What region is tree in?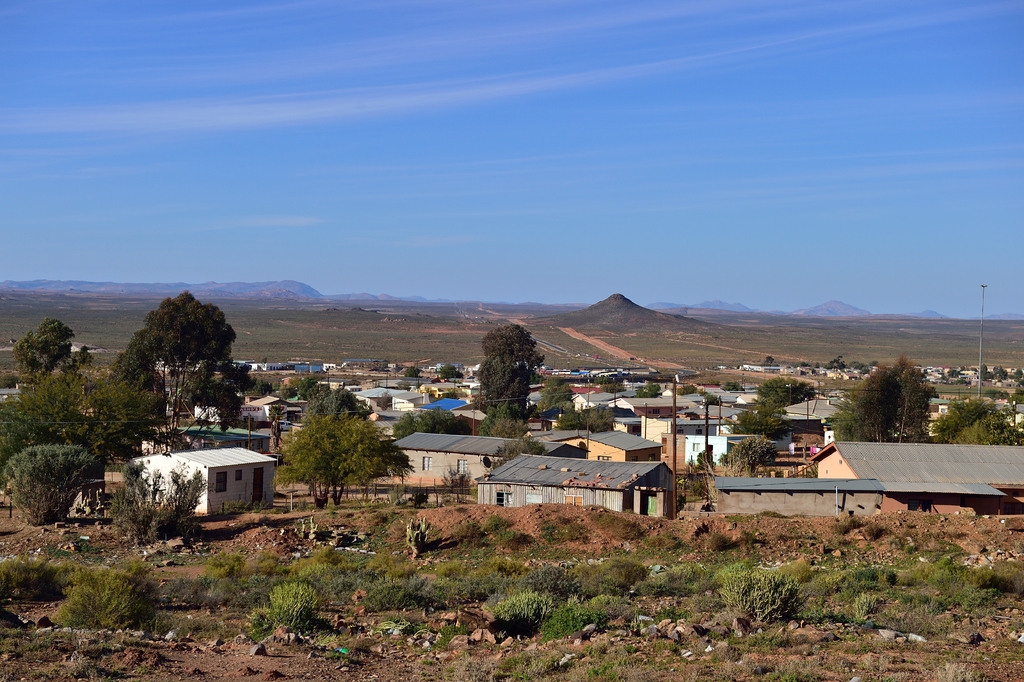
BBox(824, 352, 849, 373).
